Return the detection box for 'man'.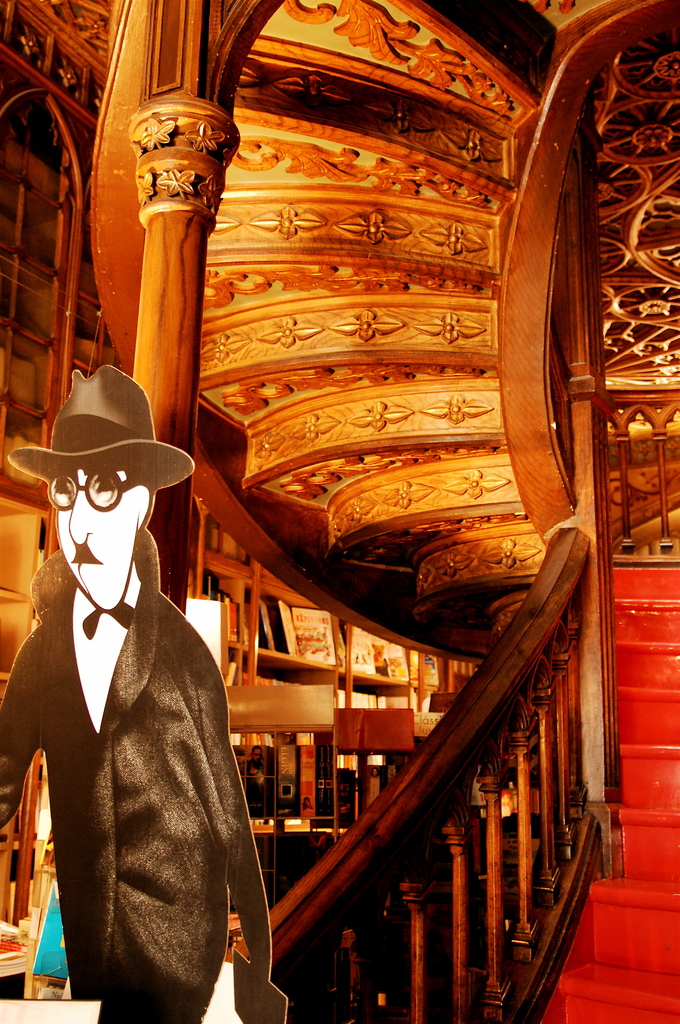
<box>1,400,255,1018</box>.
